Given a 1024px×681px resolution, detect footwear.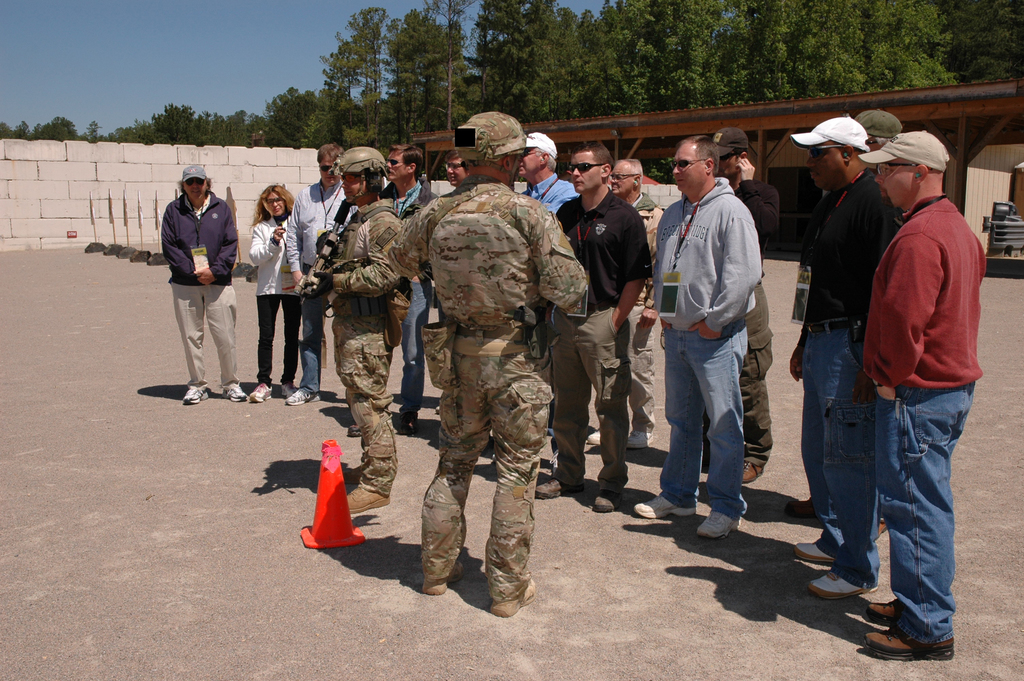
crop(176, 384, 206, 405).
